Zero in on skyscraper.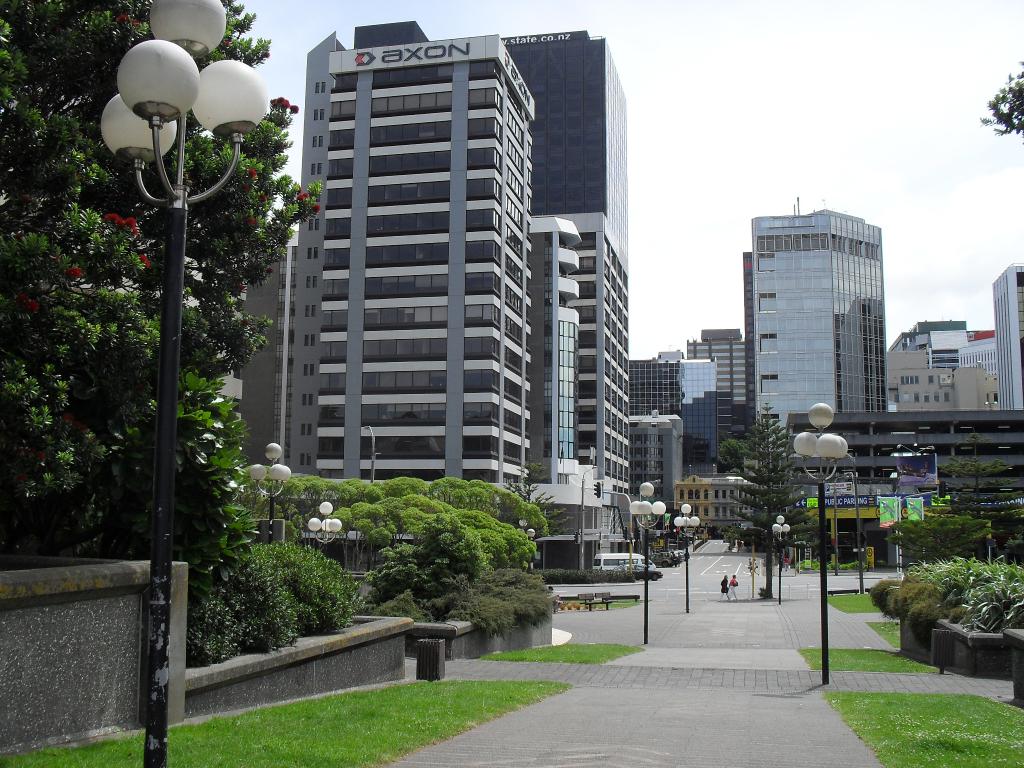
Zeroed in: 483,27,641,257.
